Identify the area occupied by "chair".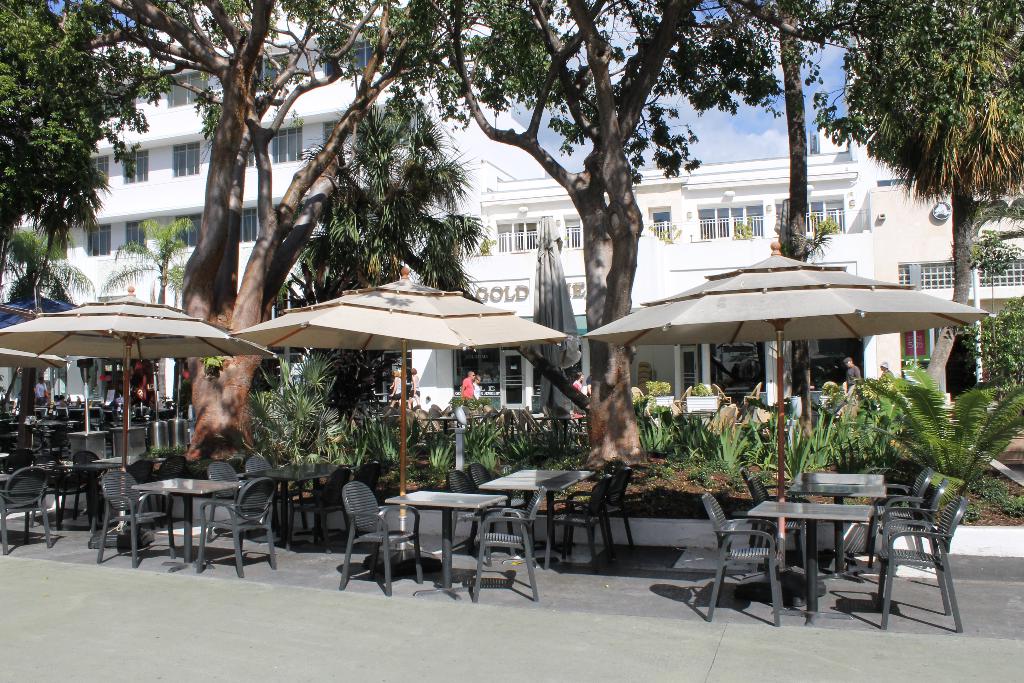
Area: x1=451 y1=466 x2=521 y2=558.
